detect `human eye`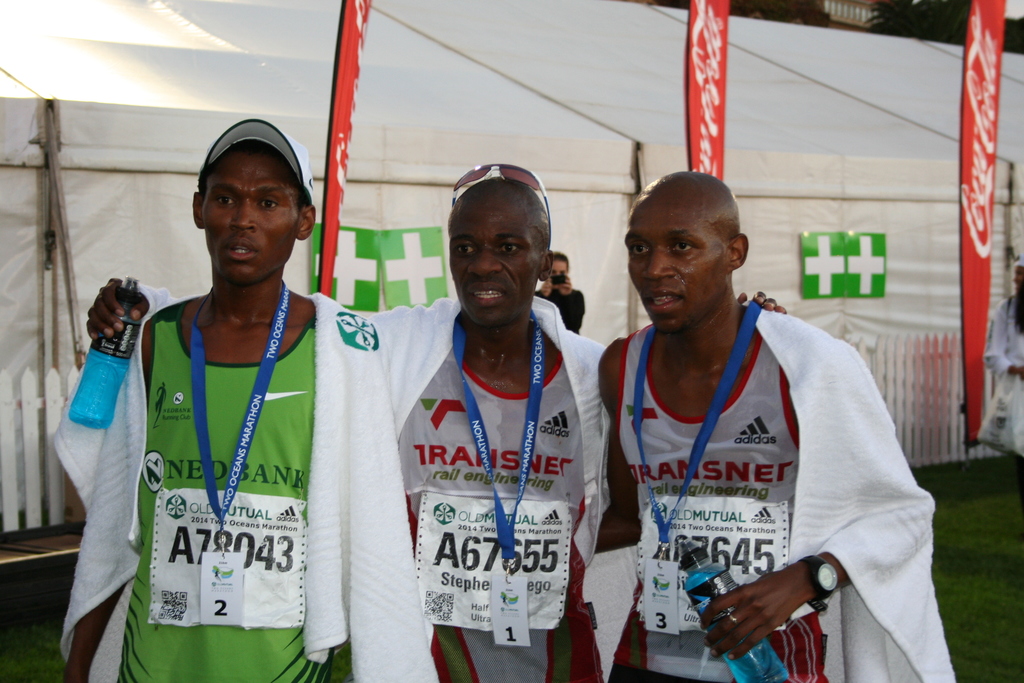
{"left": 496, "top": 240, "right": 527, "bottom": 259}
